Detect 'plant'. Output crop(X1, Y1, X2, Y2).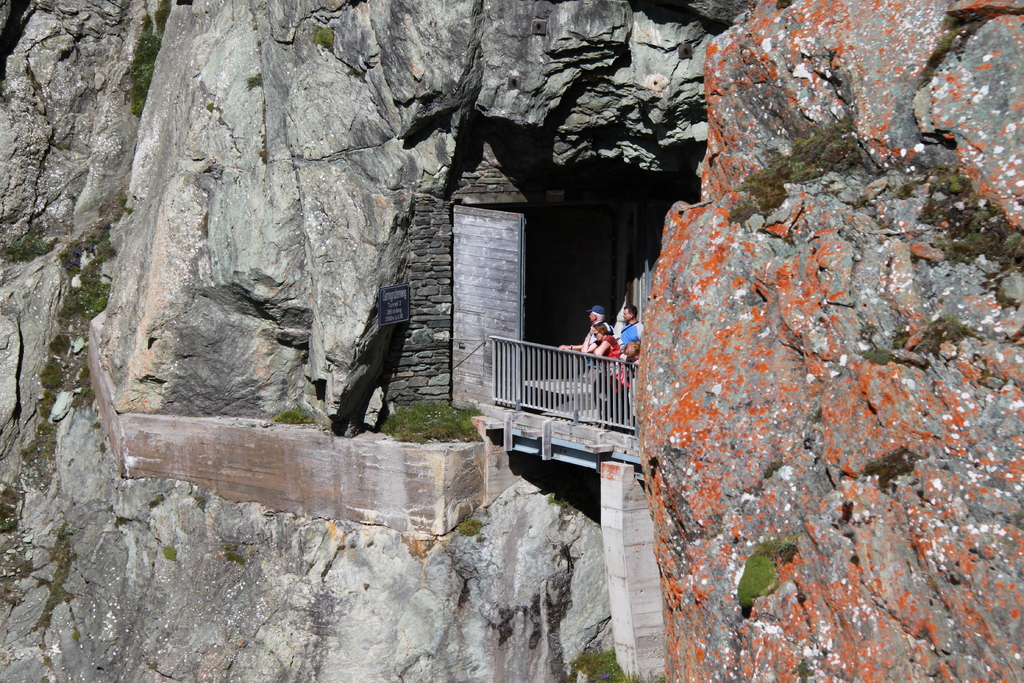
crop(861, 443, 919, 491).
